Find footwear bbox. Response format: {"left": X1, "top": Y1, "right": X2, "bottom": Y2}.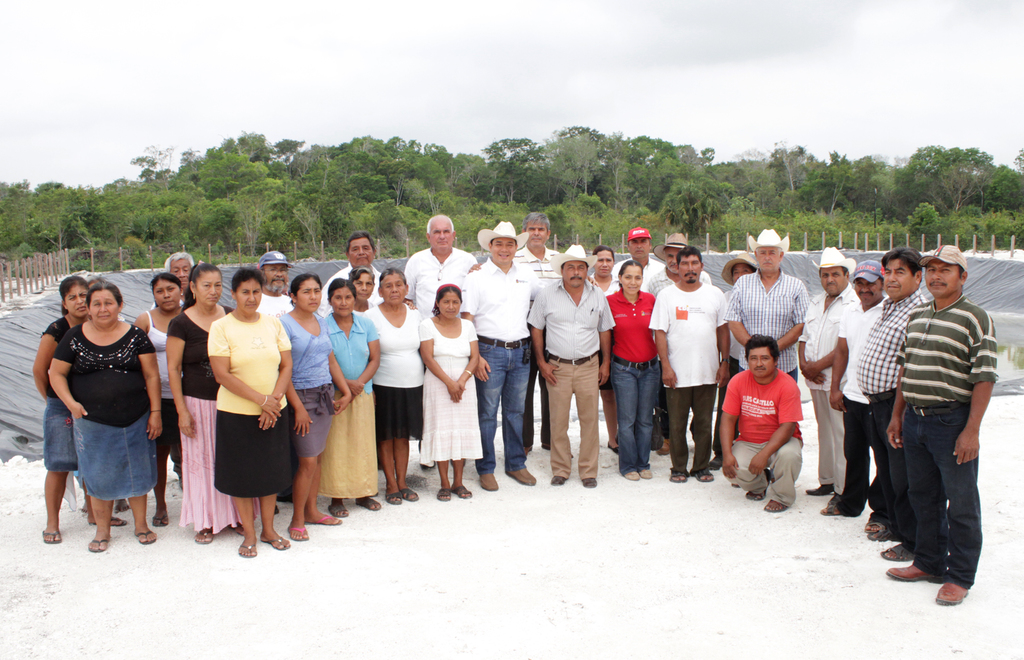
{"left": 481, "top": 471, "right": 499, "bottom": 492}.
